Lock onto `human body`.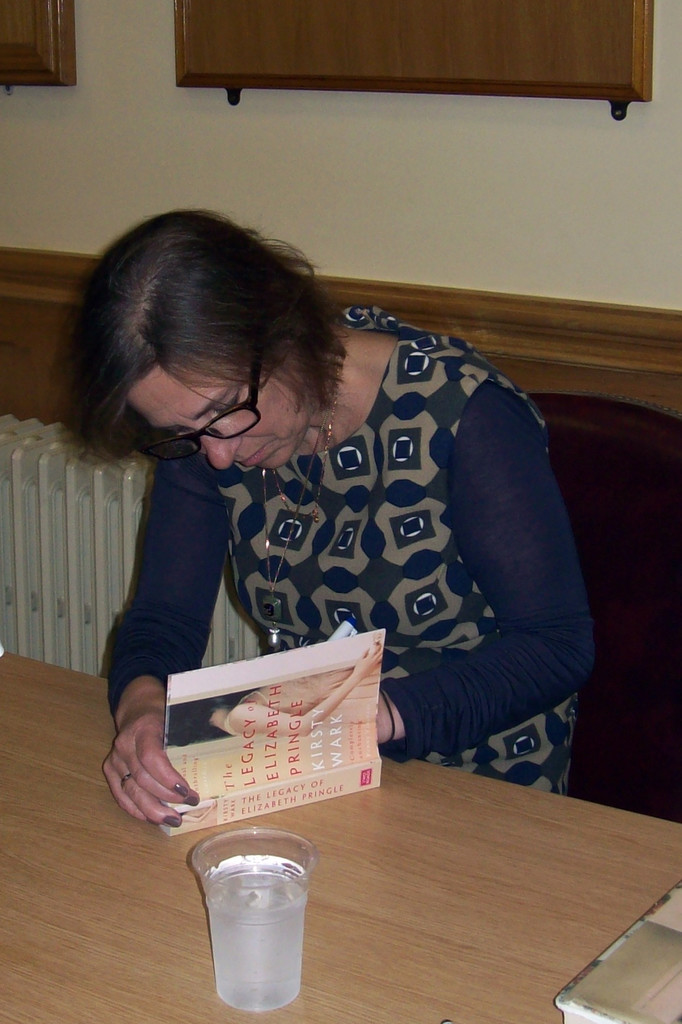
Locked: (x1=68, y1=237, x2=598, y2=808).
